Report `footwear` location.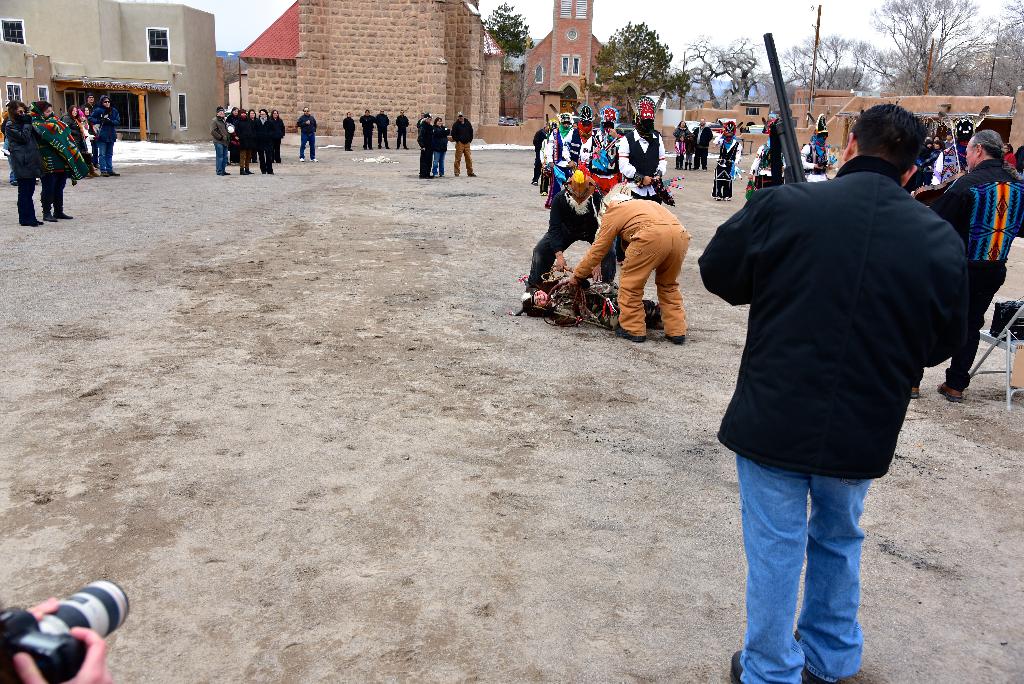
Report: [x1=911, y1=386, x2=920, y2=399].
